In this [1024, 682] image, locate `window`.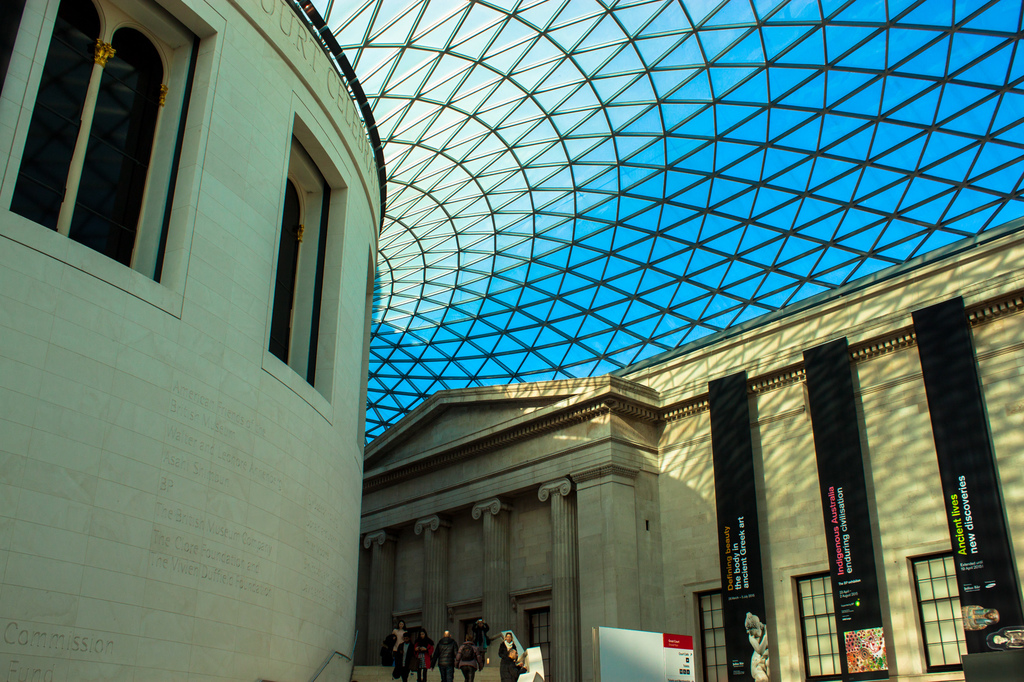
Bounding box: bbox=(906, 546, 964, 674).
